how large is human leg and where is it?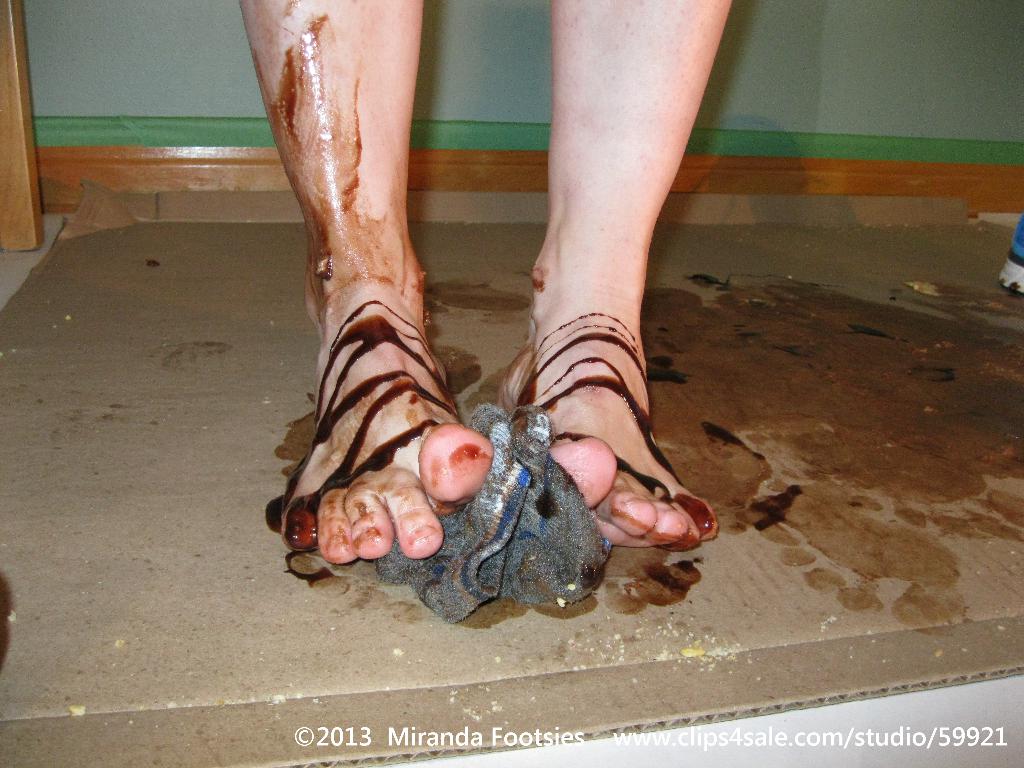
Bounding box: <box>495,0,730,547</box>.
